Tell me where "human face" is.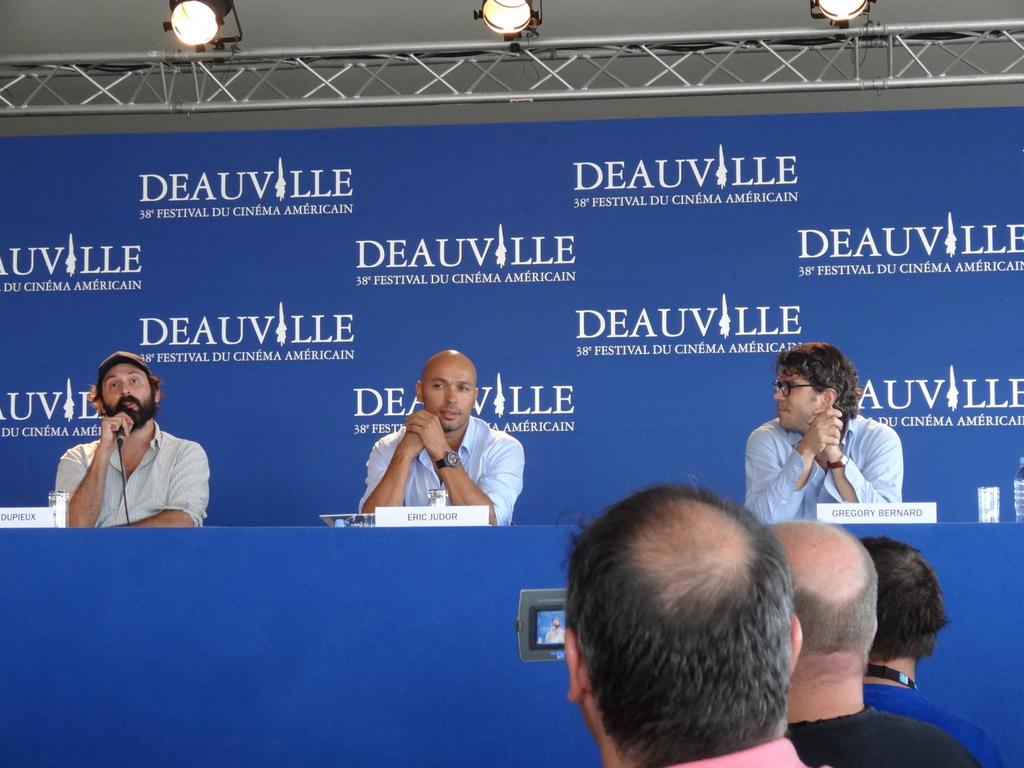
"human face" is at box(776, 369, 827, 428).
